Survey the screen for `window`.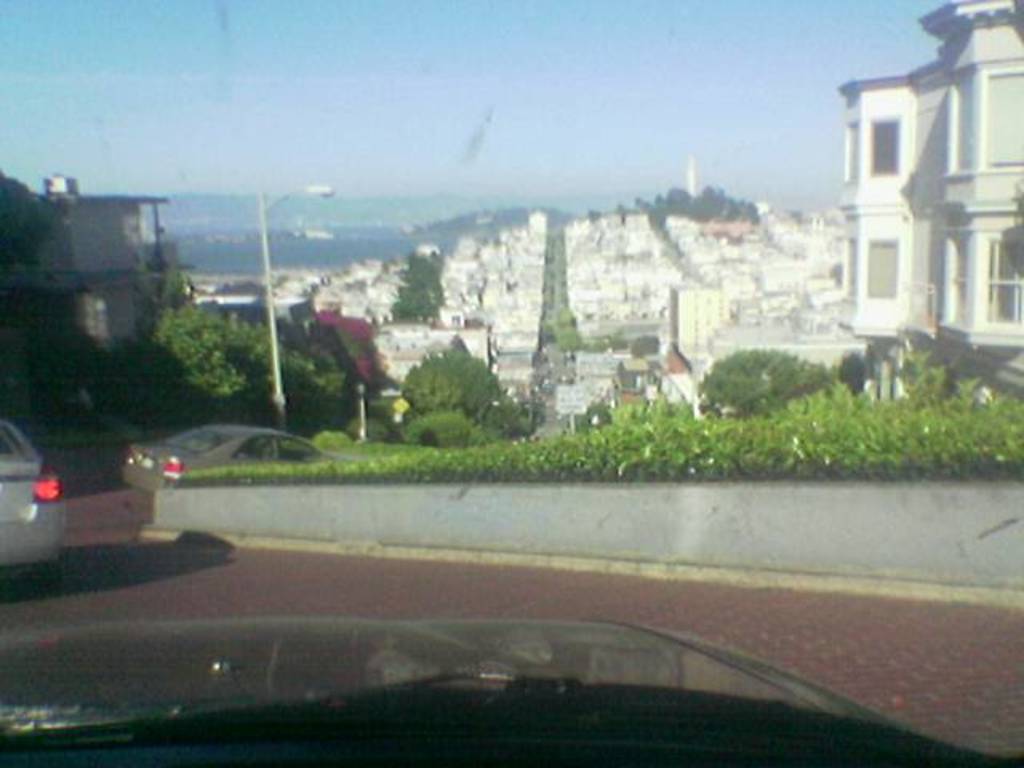
Survey found: rect(866, 243, 899, 299).
